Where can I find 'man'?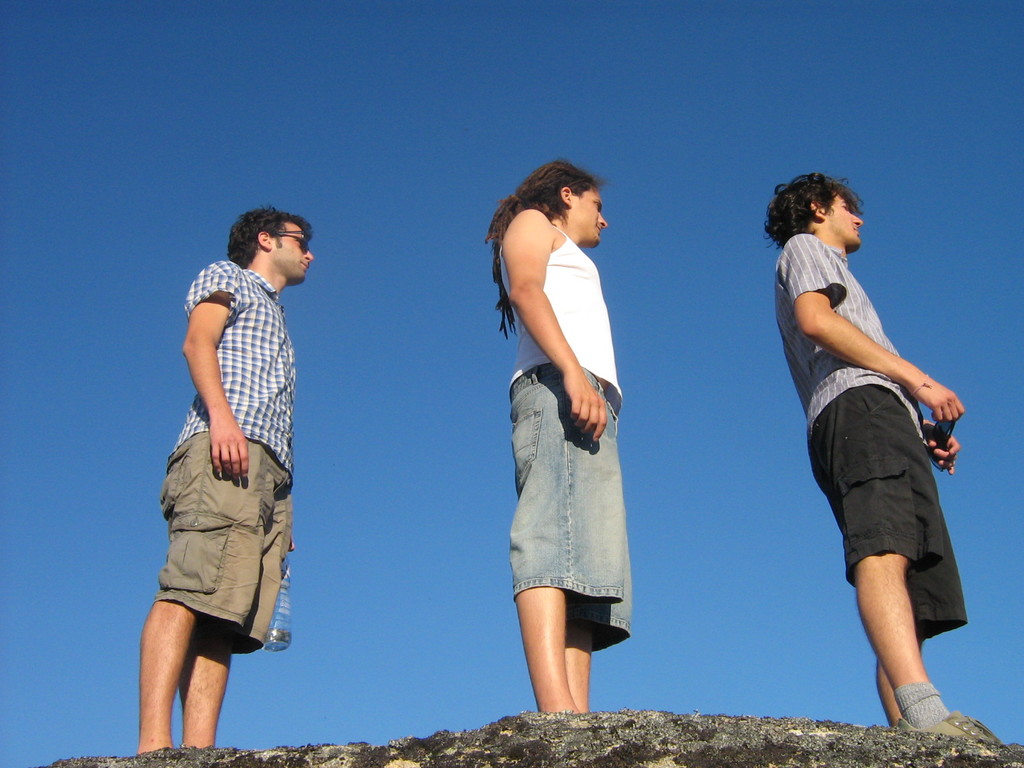
You can find it at locate(479, 155, 637, 713).
